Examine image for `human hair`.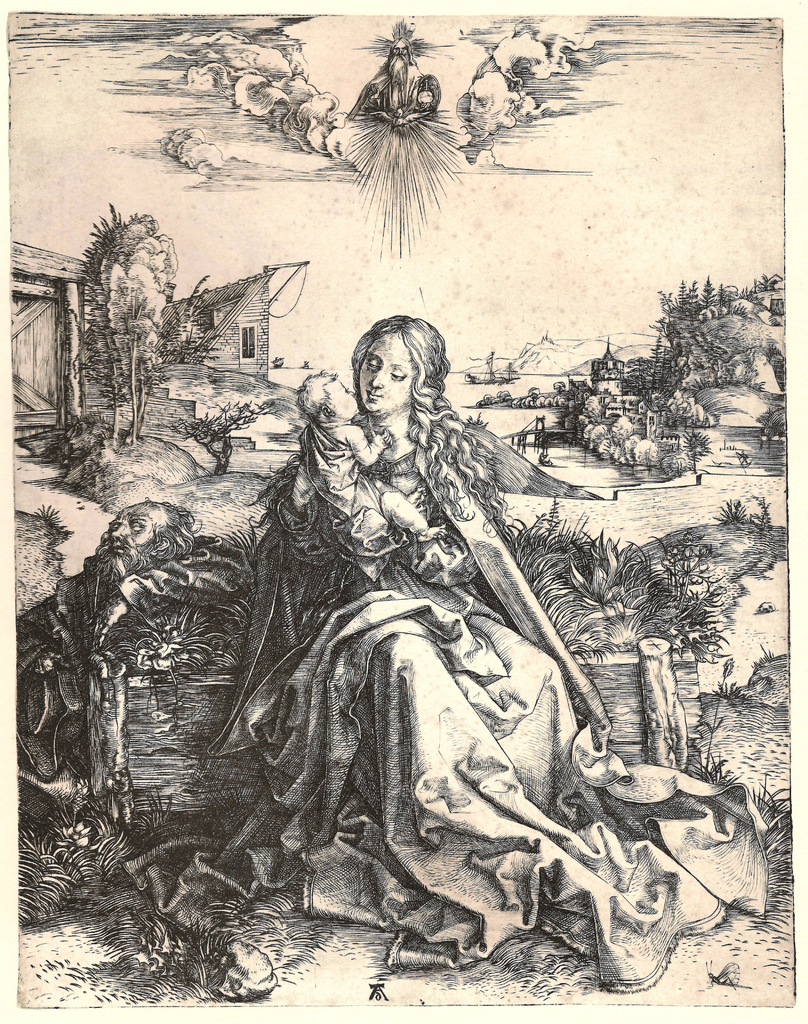
Examination result: l=295, t=369, r=338, b=420.
